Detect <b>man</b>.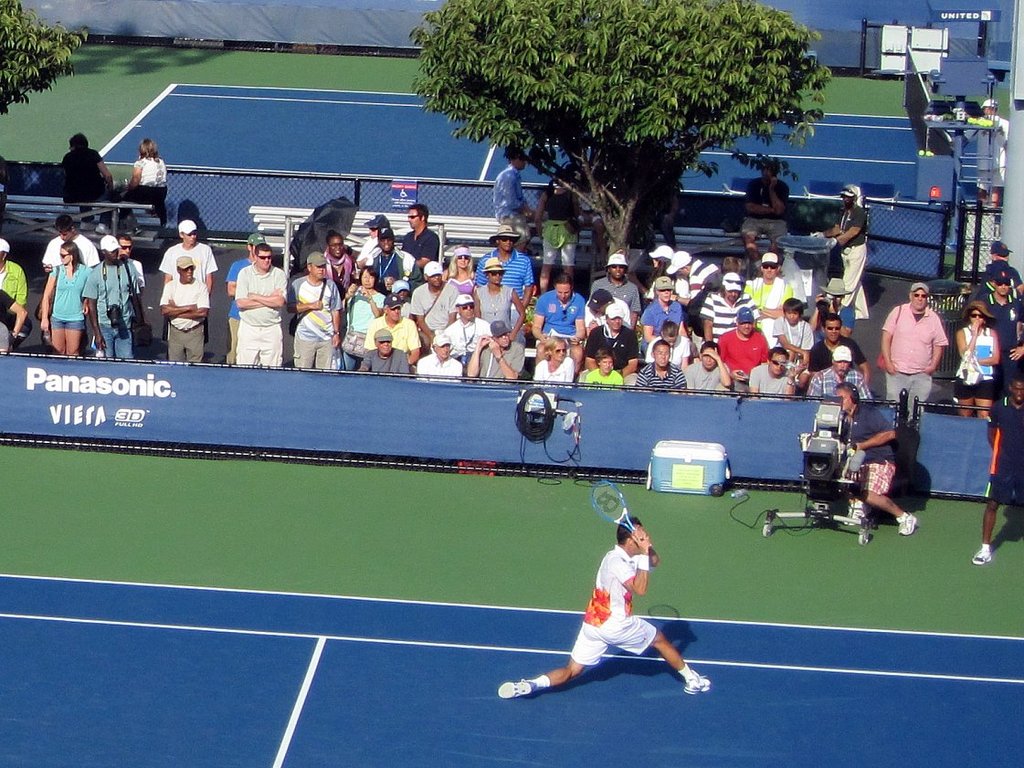
Detected at {"left": 807, "top": 186, "right": 873, "bottom": 322}.
